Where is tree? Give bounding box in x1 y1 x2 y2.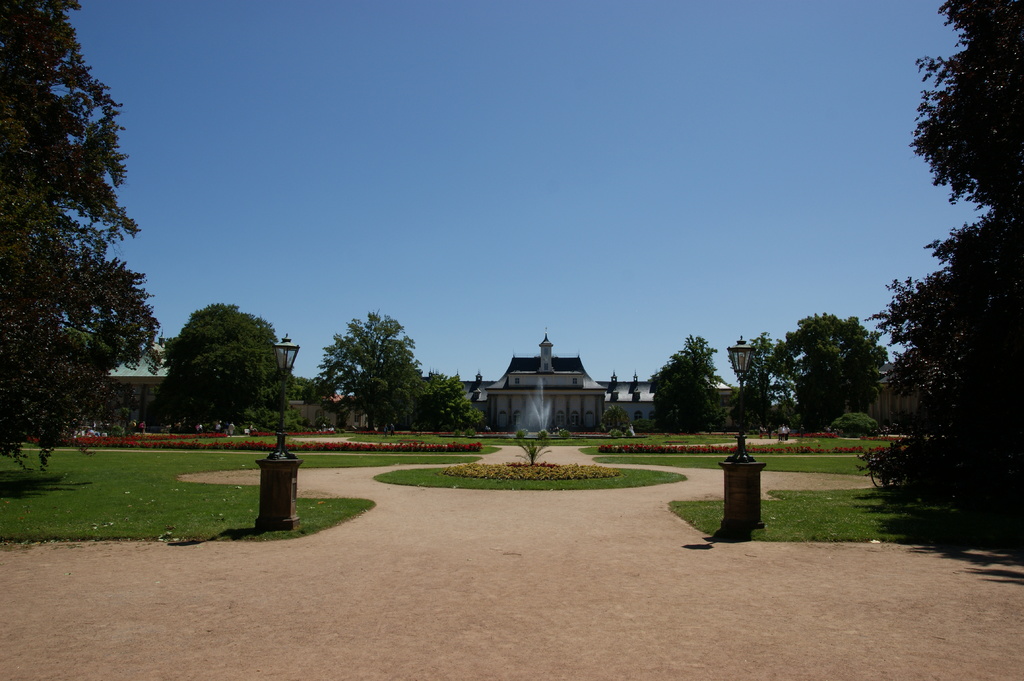
1 0 155 467.
